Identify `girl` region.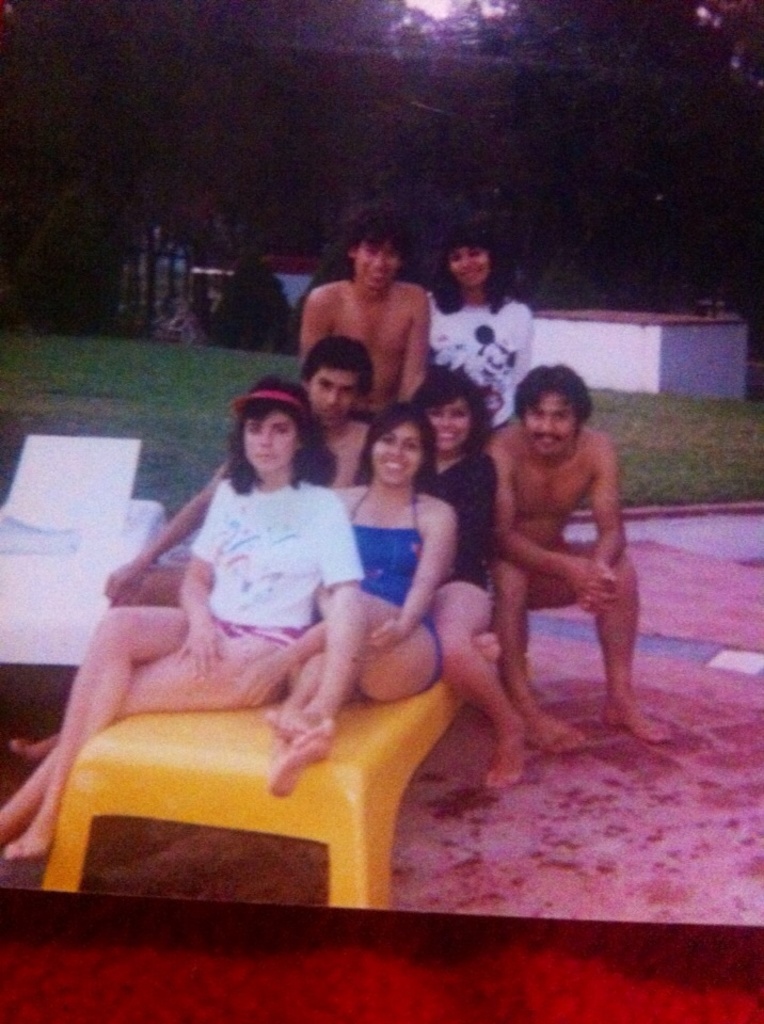
Region: box=[2, 381, 367, 851].
